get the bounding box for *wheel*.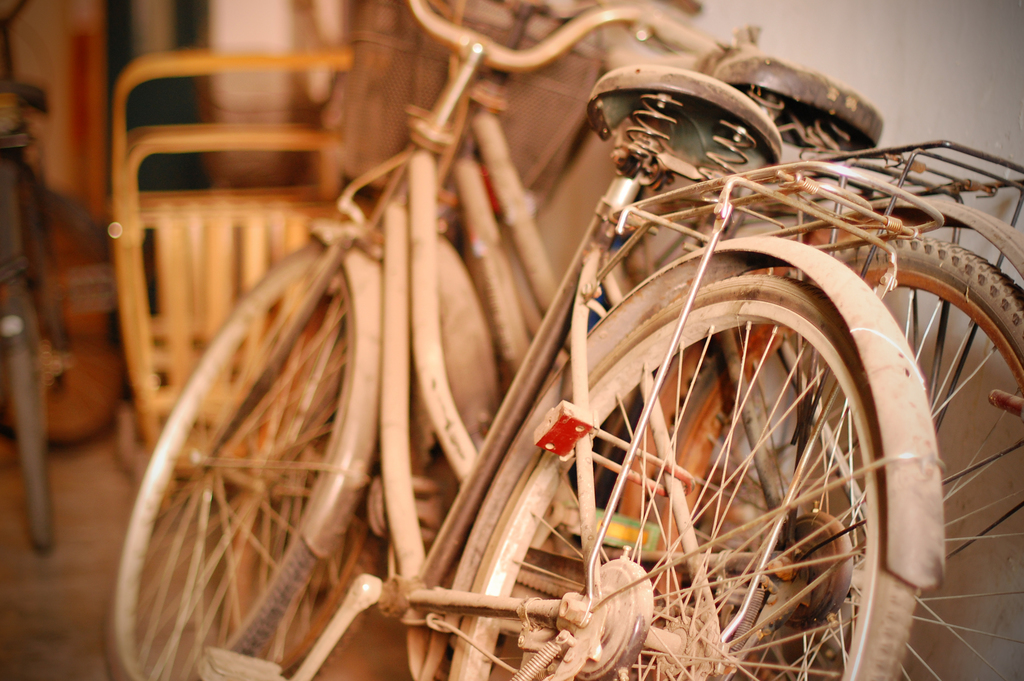
bbox(653, 220, 1023, 680).
